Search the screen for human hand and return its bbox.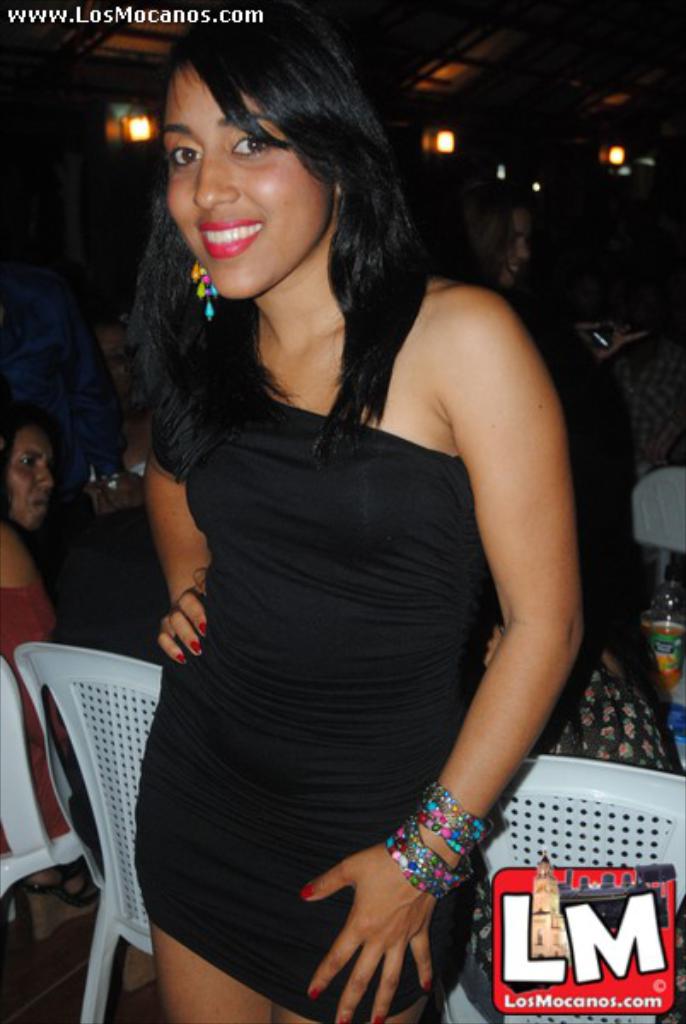
Found: 155,568,210,667.
